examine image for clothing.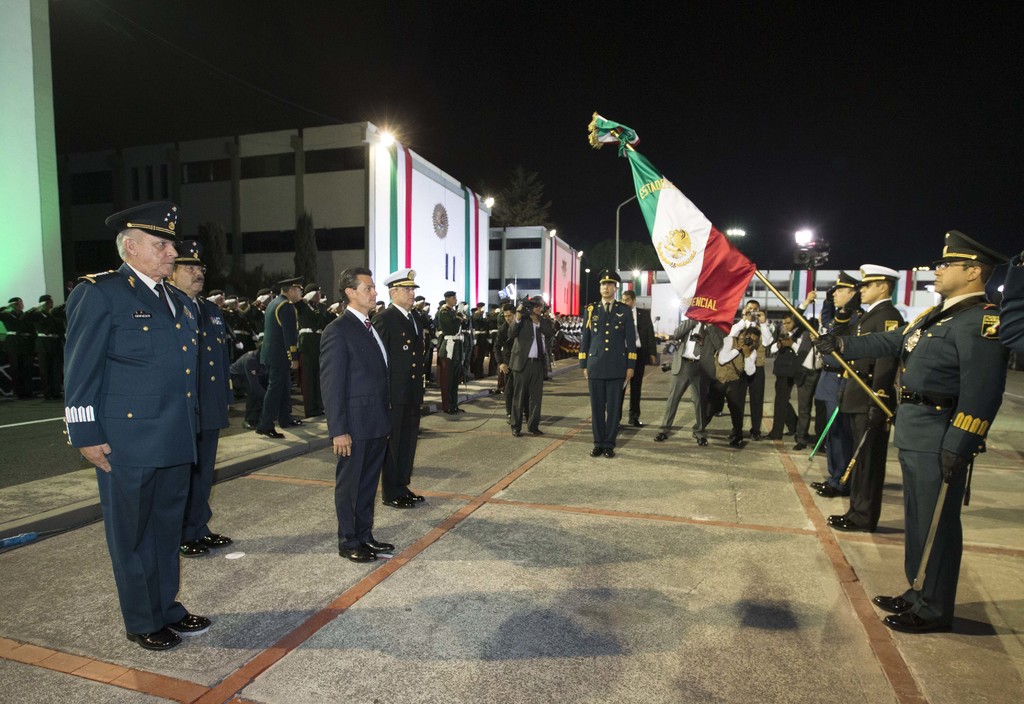
Examination result: (x1=713, y1=340, x2=758, y2=466).
